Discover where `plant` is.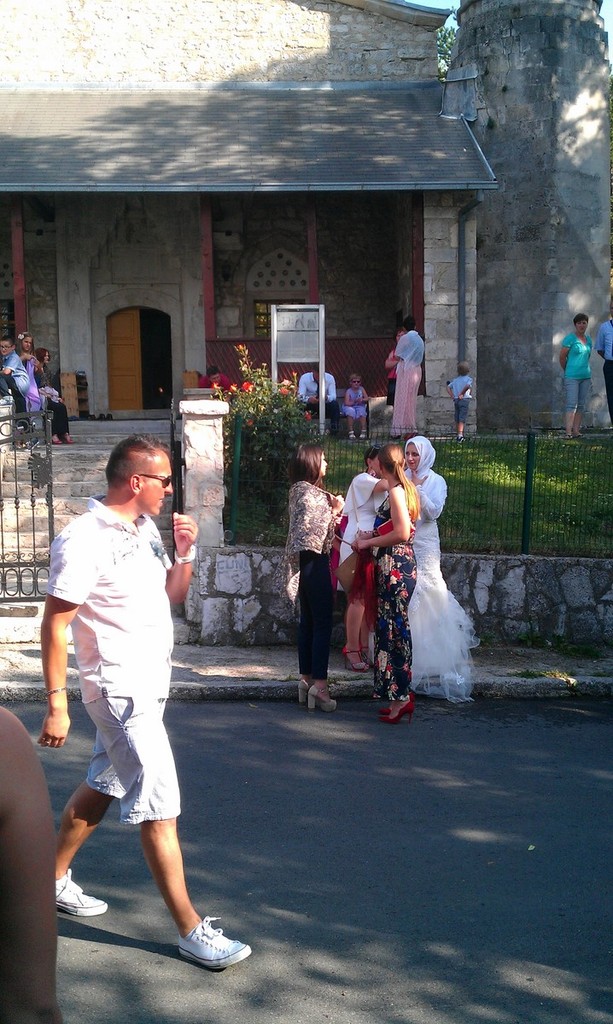
Discovered at (208, 354, 317, 541).
